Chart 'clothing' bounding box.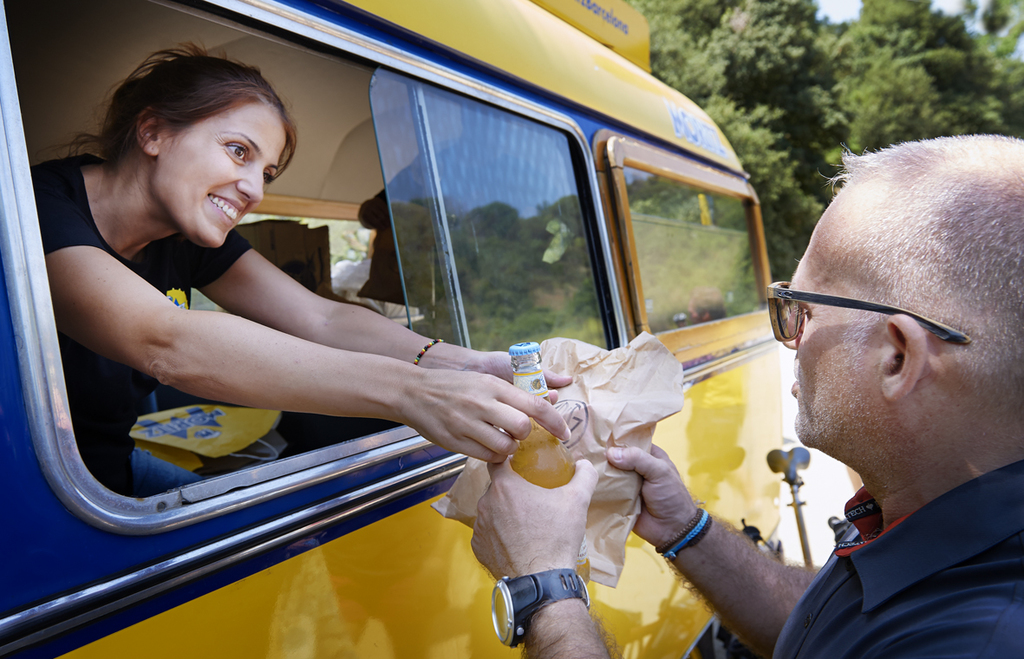
Charted: {"left": 774, "top": 466, "right": 1023, "bottom": 658}.
